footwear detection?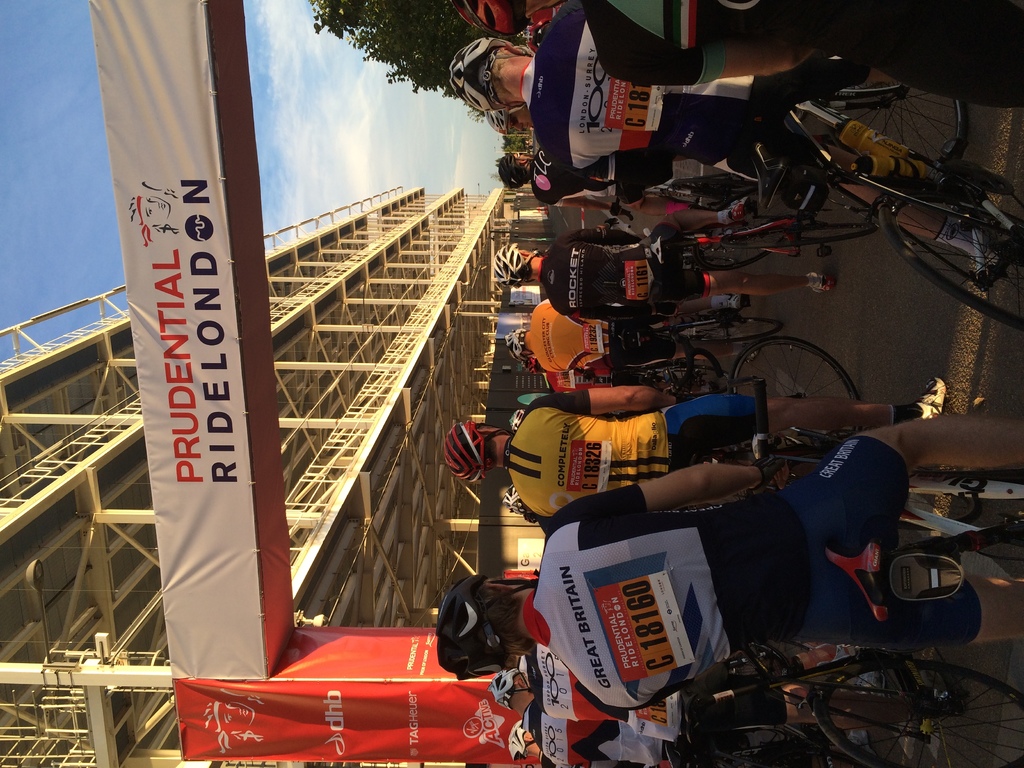
l=813, t=273, r=836, b=292
